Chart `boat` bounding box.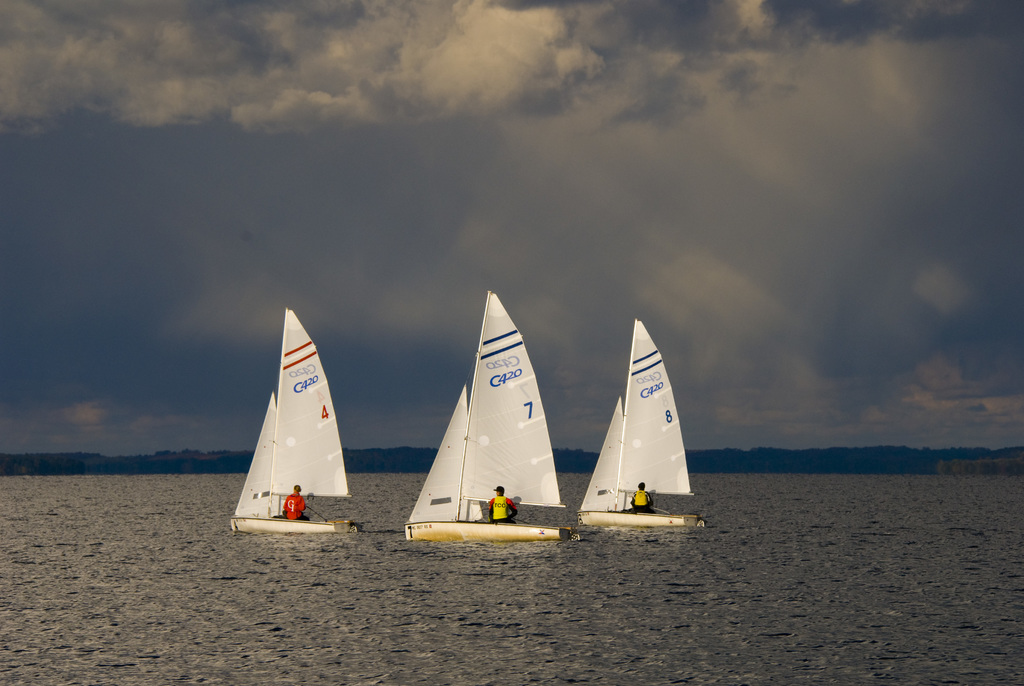
Charted: <bbox>404, 292, 568, 554</bbox>.
